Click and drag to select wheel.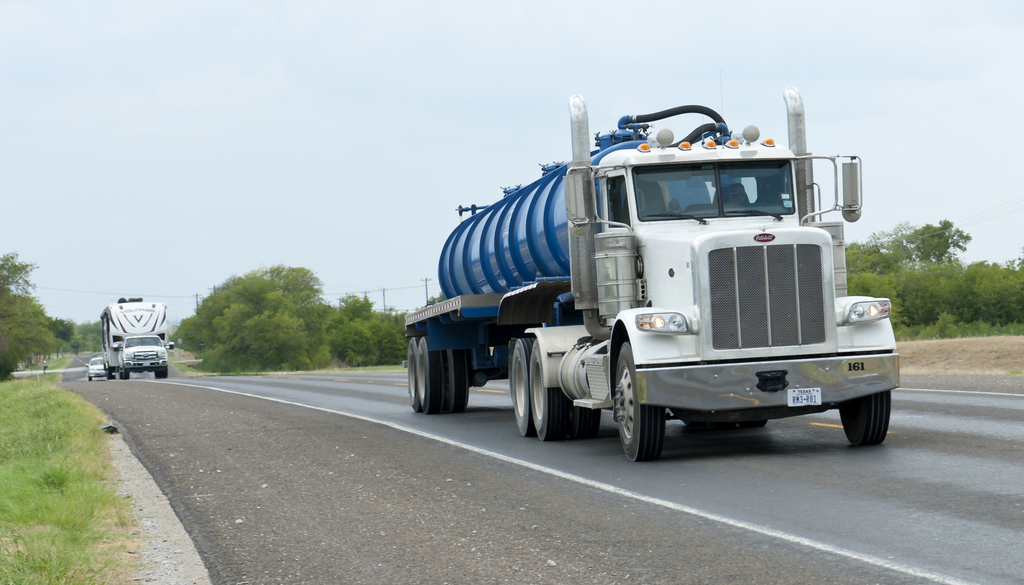
Selection: [408,339,419,410].
